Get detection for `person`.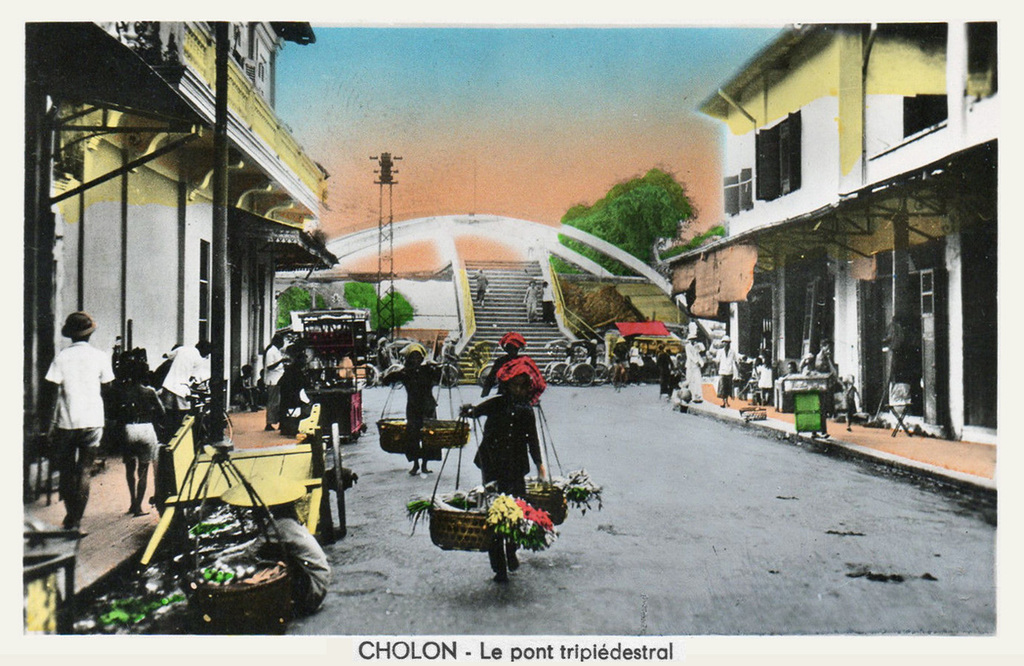
Detection: box(473, 269, 492, 301).
